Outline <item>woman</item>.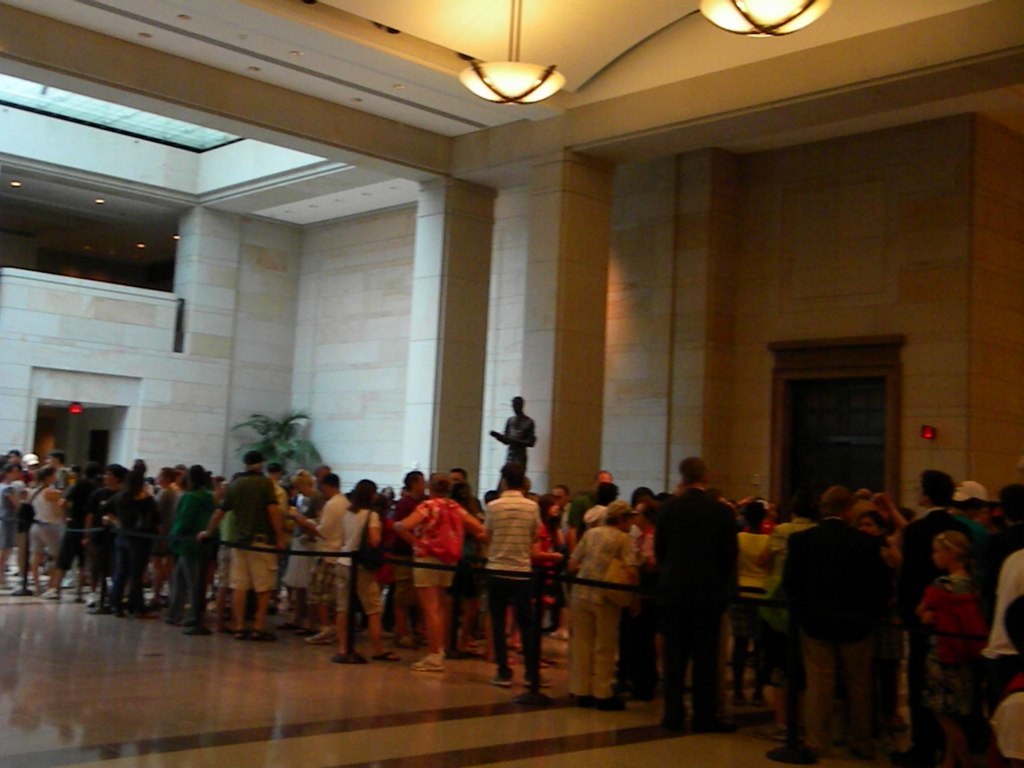
Outline: box=[730, 498, 773, 706].
